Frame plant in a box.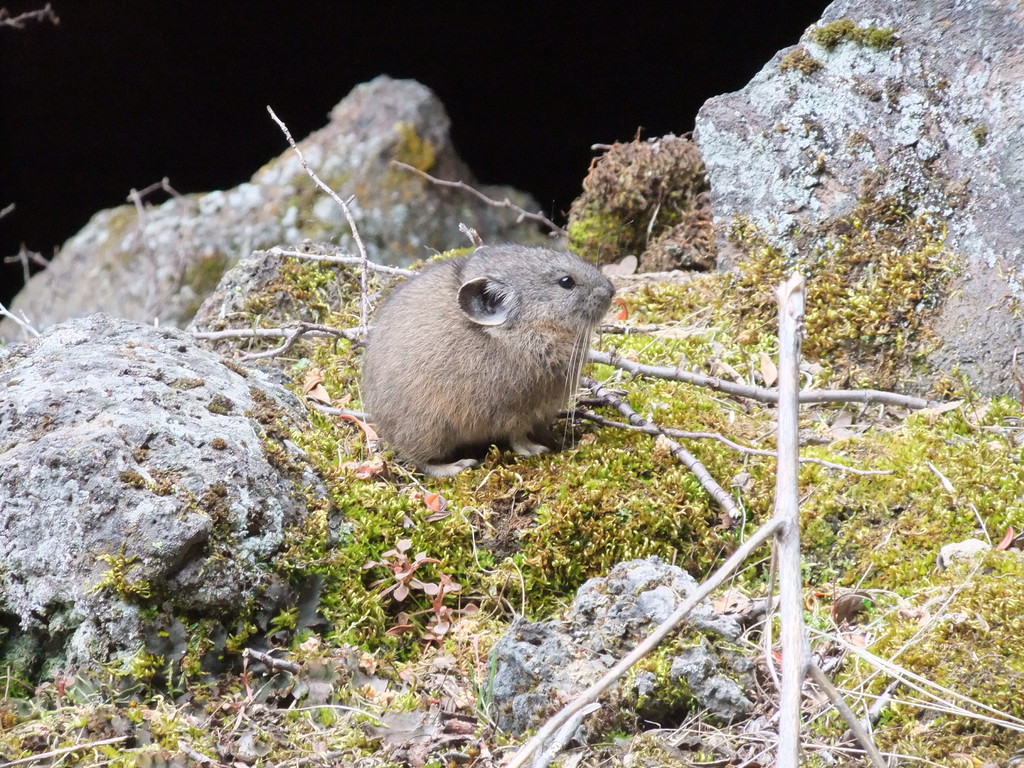
box=[809, 13, 858, 47].
